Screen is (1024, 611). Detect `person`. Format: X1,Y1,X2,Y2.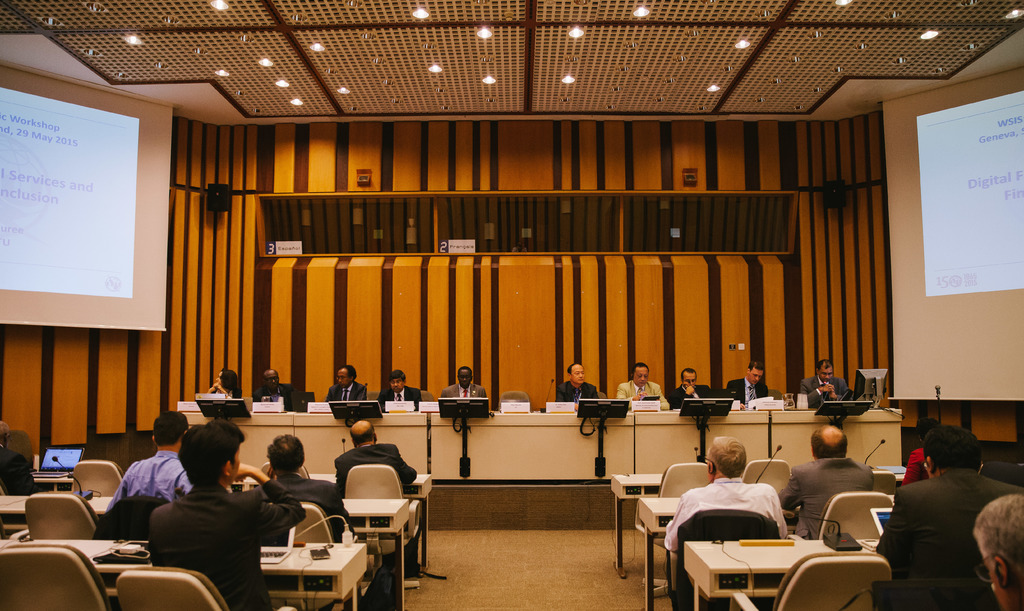
669,370,732,418.
